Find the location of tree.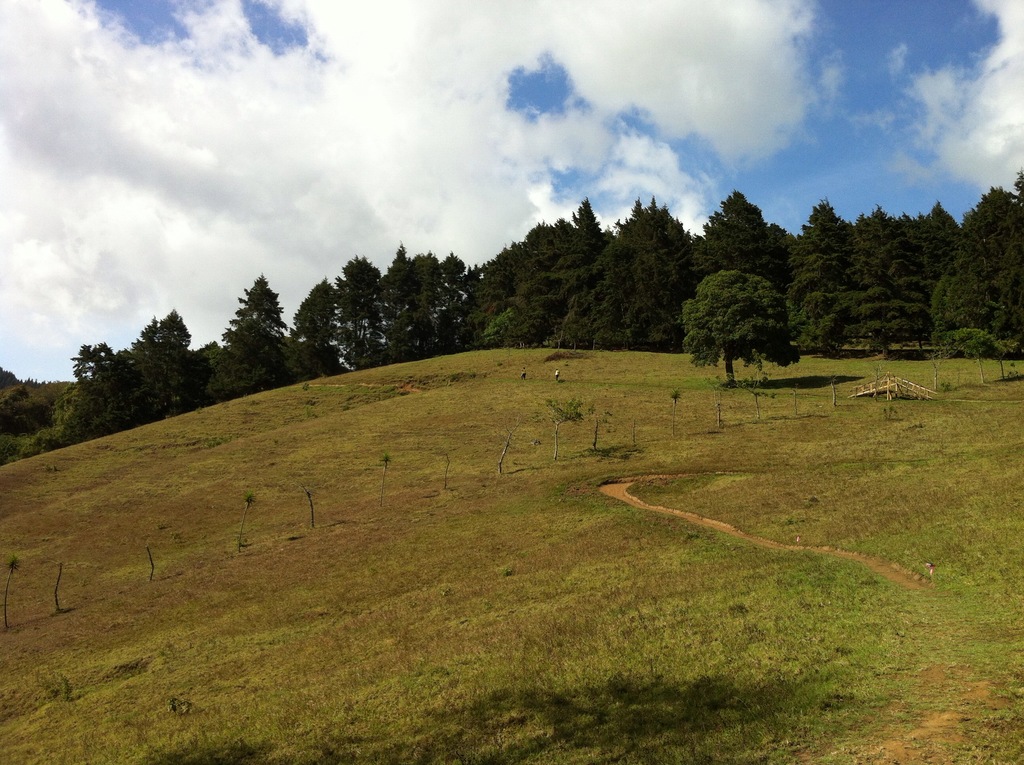
Location: bbox(682, 273, 803, 388).
